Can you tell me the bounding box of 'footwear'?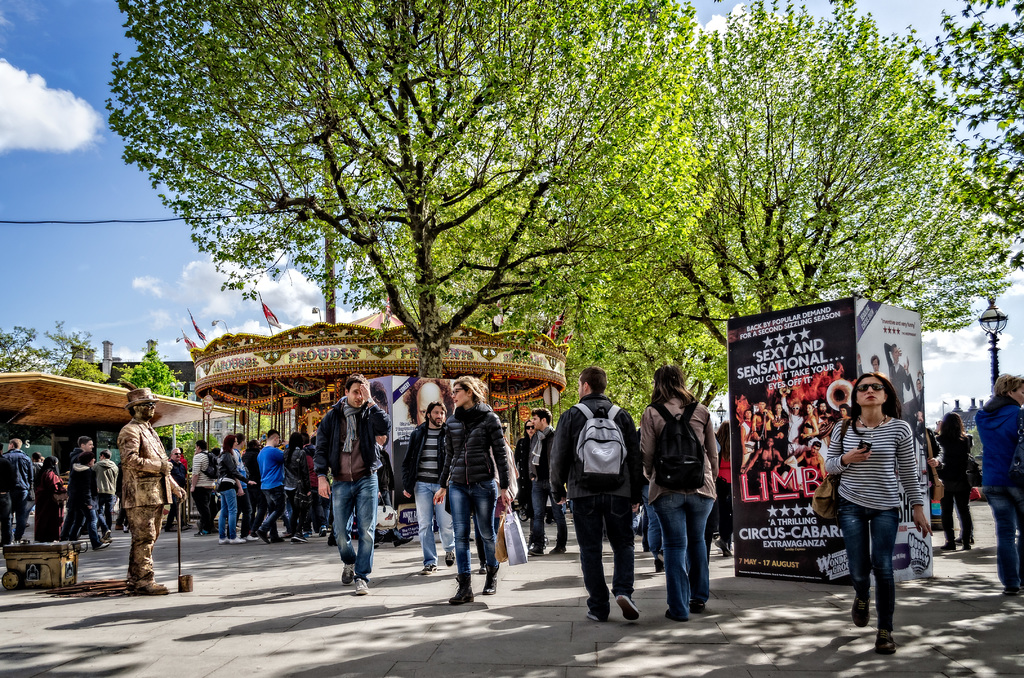
(left=478, top=566, right=486, bottom=574).
